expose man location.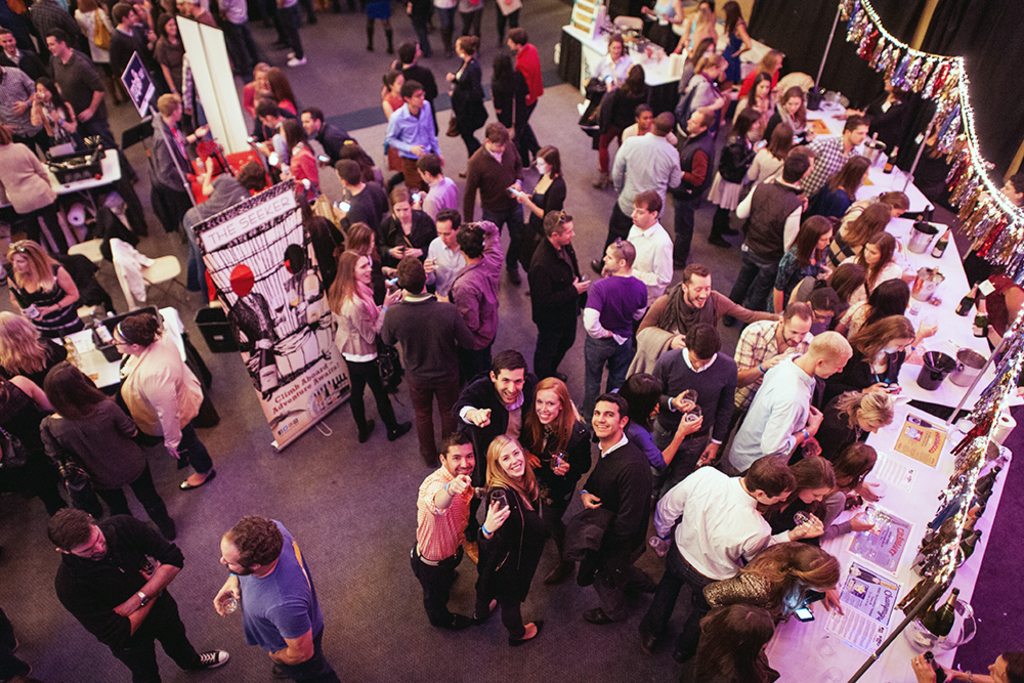
Exposed at crop(109, 6, 161, 96).
